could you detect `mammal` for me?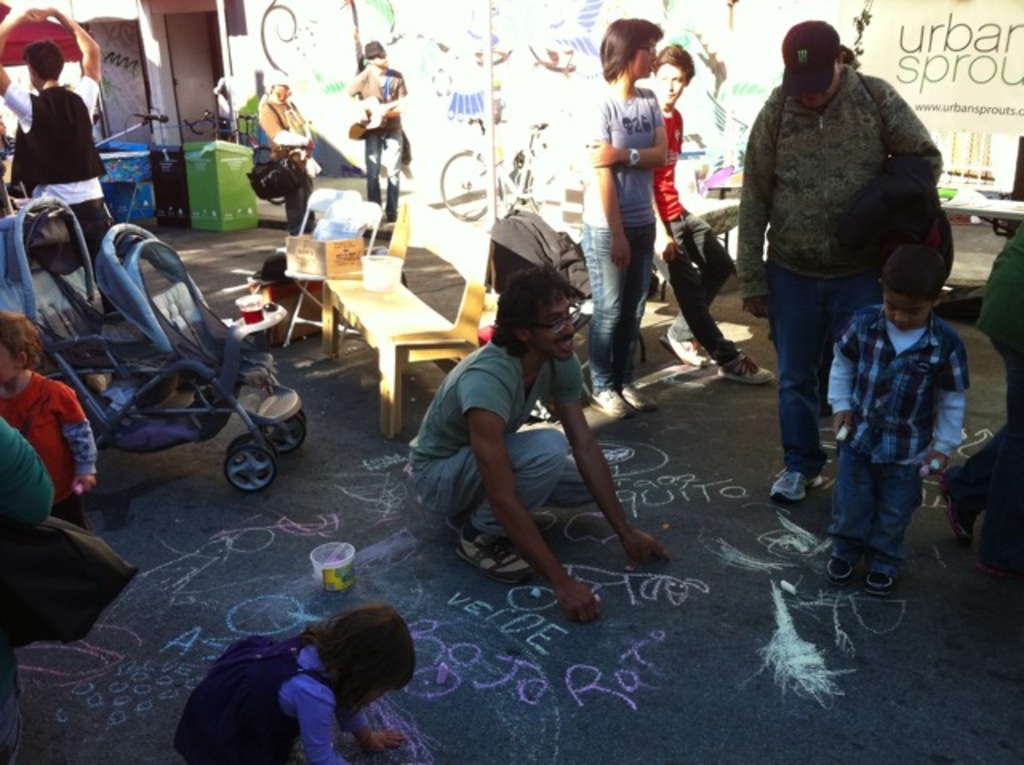
Detection result: [0, 418, 56, 763].
